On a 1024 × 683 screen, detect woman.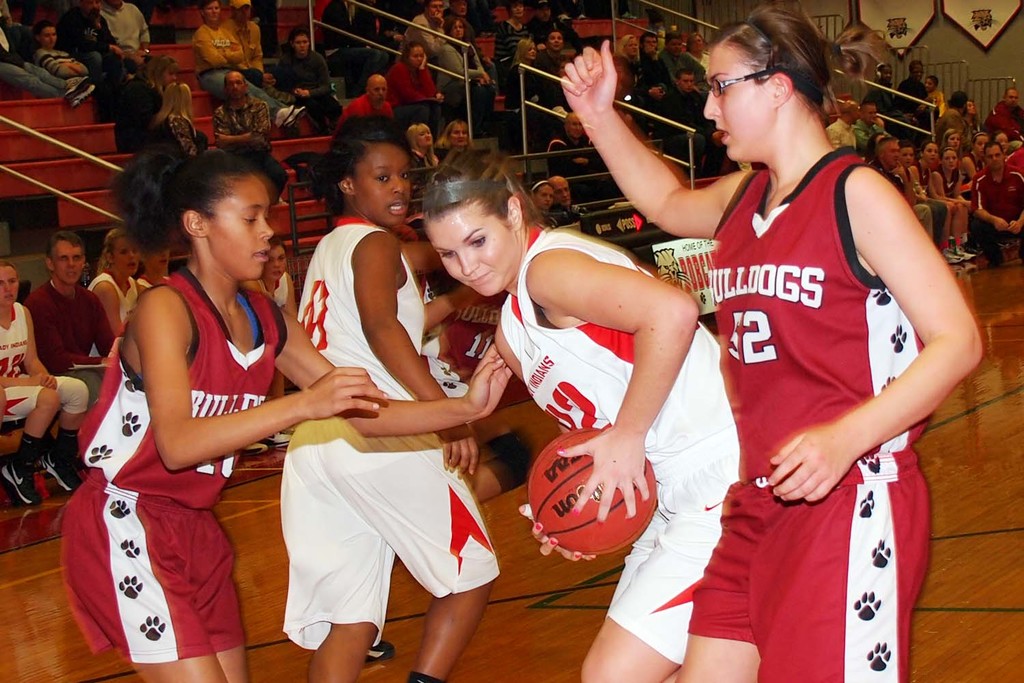
bbox=(0, 263, 84, 510).
